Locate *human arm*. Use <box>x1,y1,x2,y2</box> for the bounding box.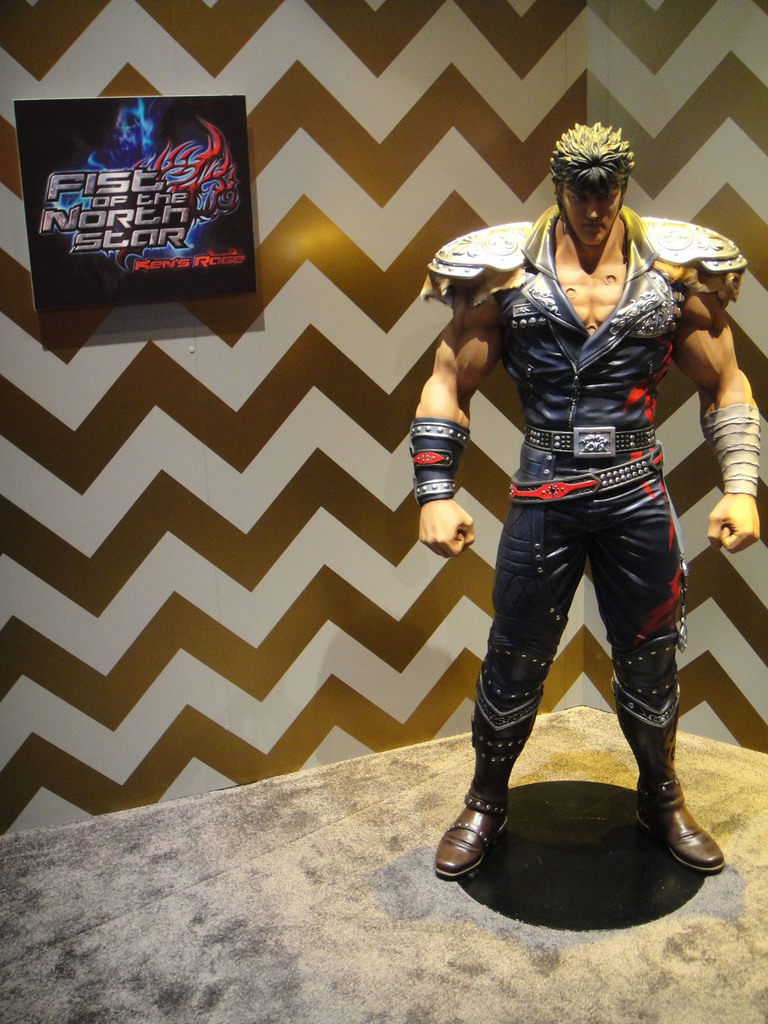
<box>410,264,525,578</box>.
